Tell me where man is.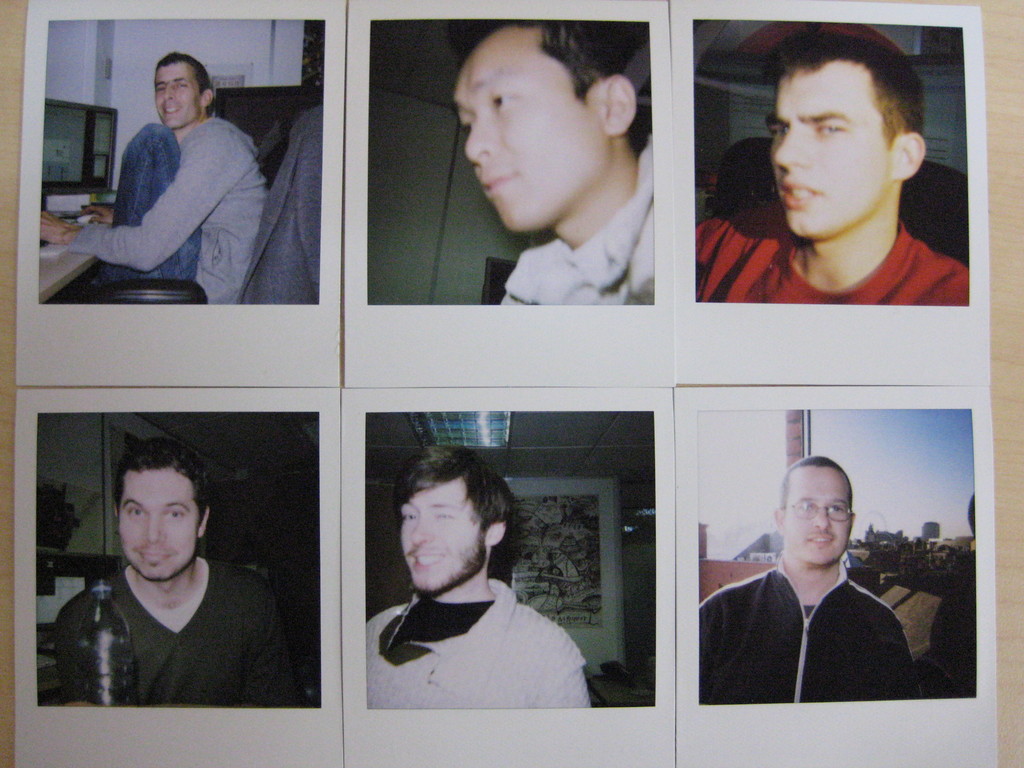
man is at <box>51,435,301,712</box>.
